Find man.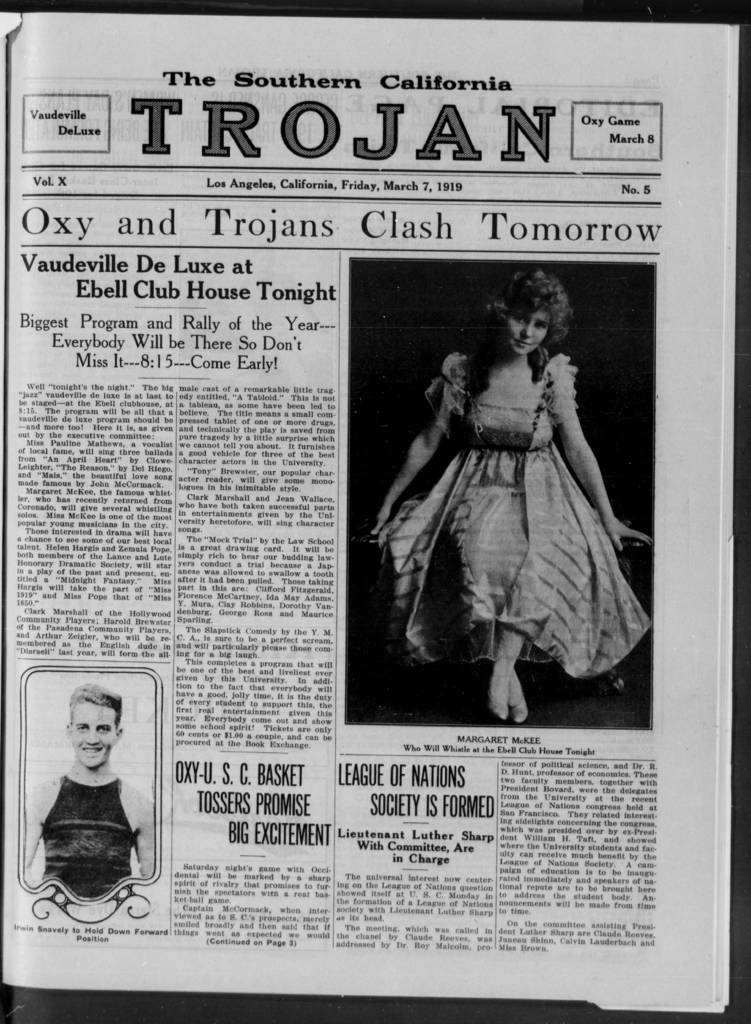
bbox=(8, 666, 156, 893).
